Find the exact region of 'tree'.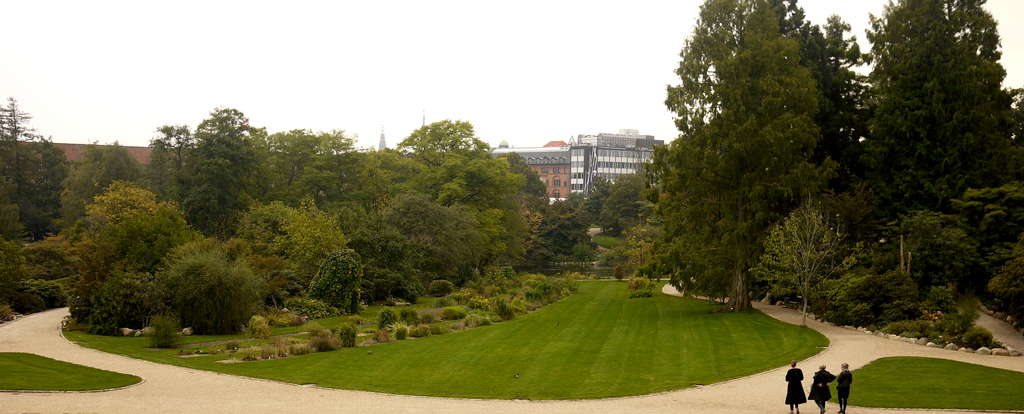
Exact region: detection(650, 0, 860, 322).
